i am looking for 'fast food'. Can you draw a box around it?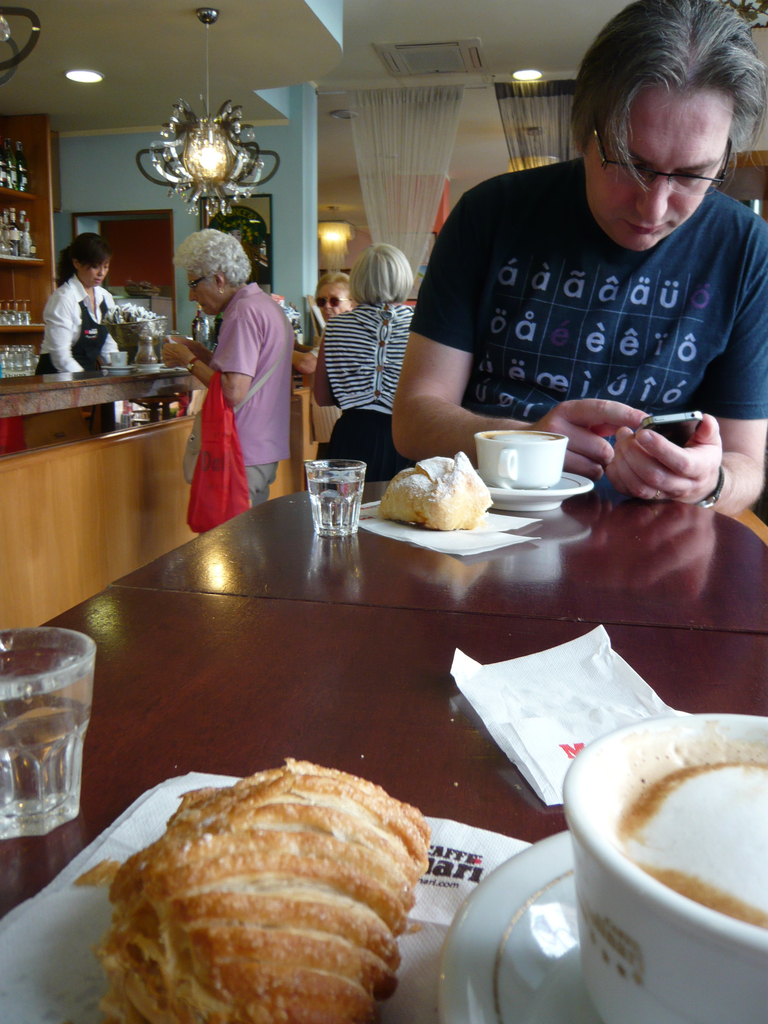
Sure, the bounding box is crop(387, 444, 516, 522).
